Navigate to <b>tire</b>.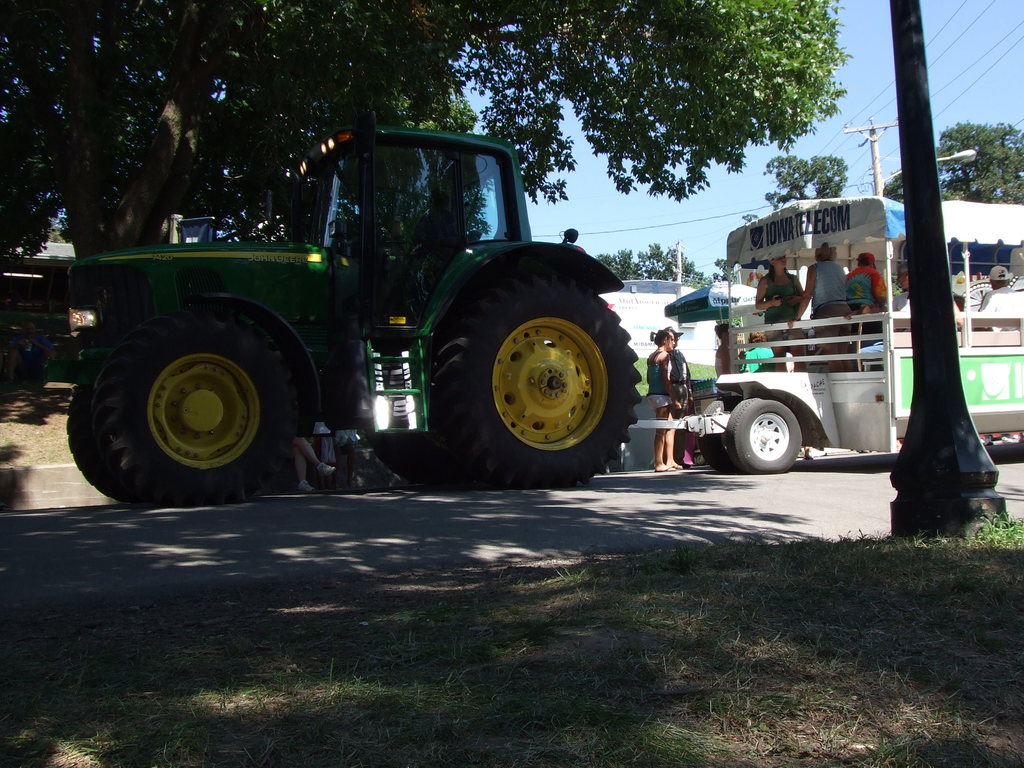
Navigation target: [703,395,745,474].
